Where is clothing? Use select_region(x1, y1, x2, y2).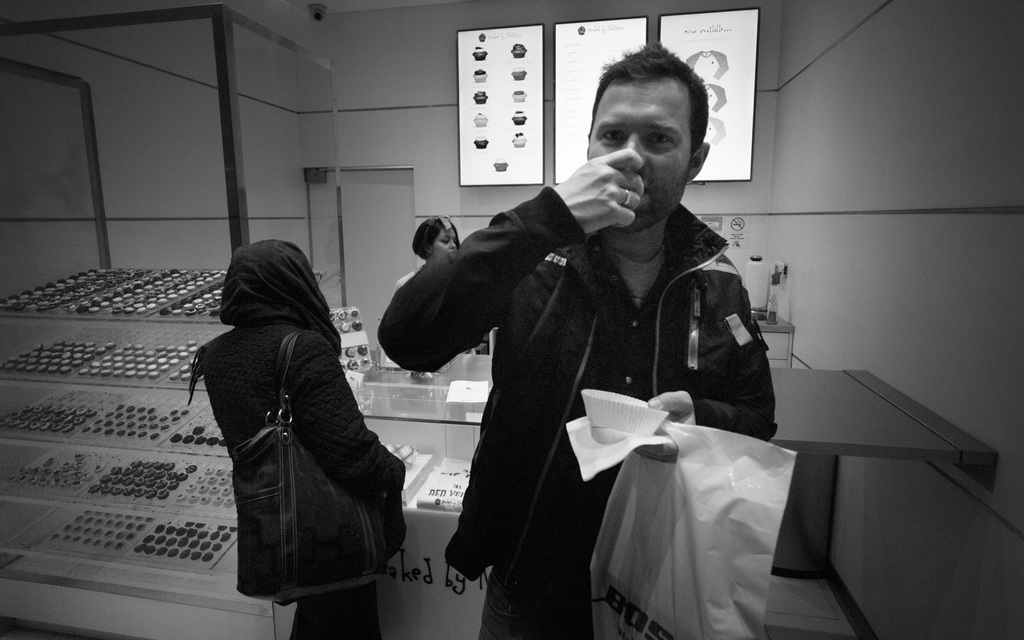
select_region(188, 243, 401, 639).
